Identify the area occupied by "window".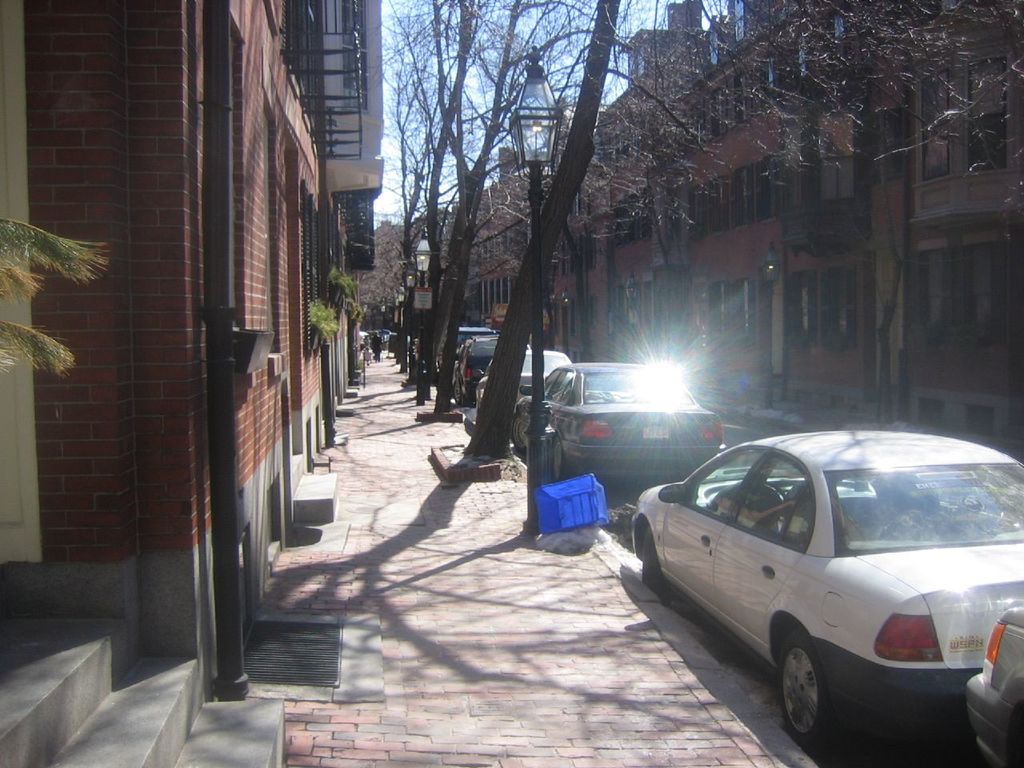
Area: BBox(305, 192, 330, 354).
